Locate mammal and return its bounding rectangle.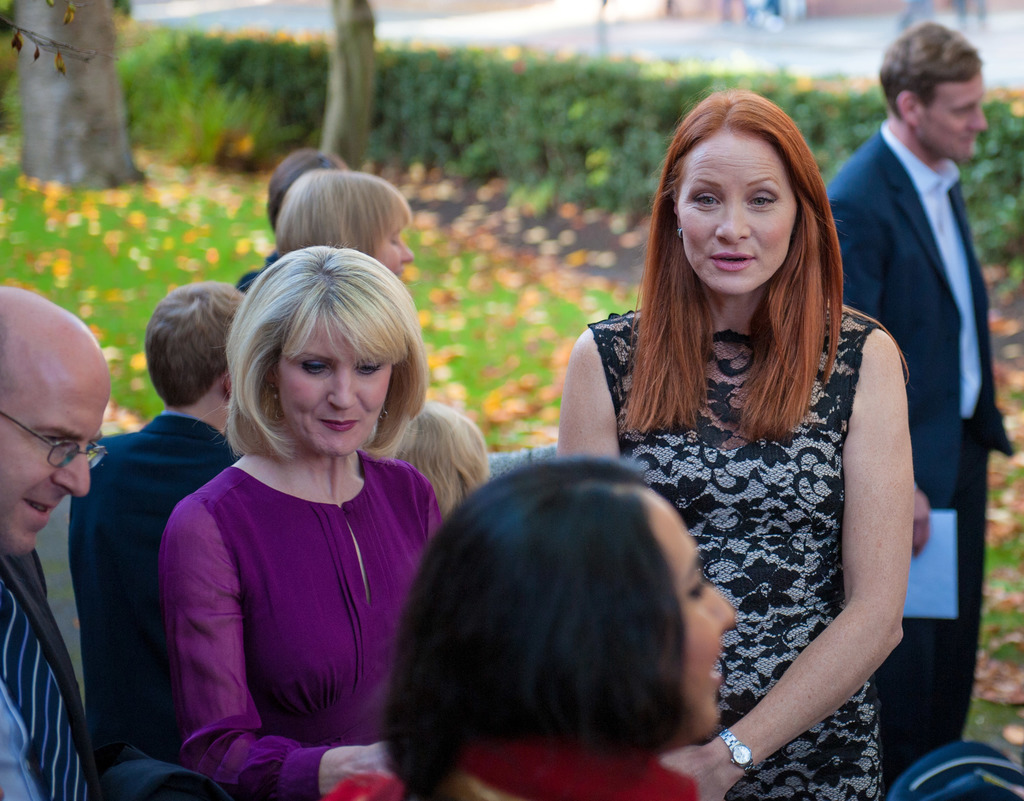
bbox(64, 285, 248, 759).
